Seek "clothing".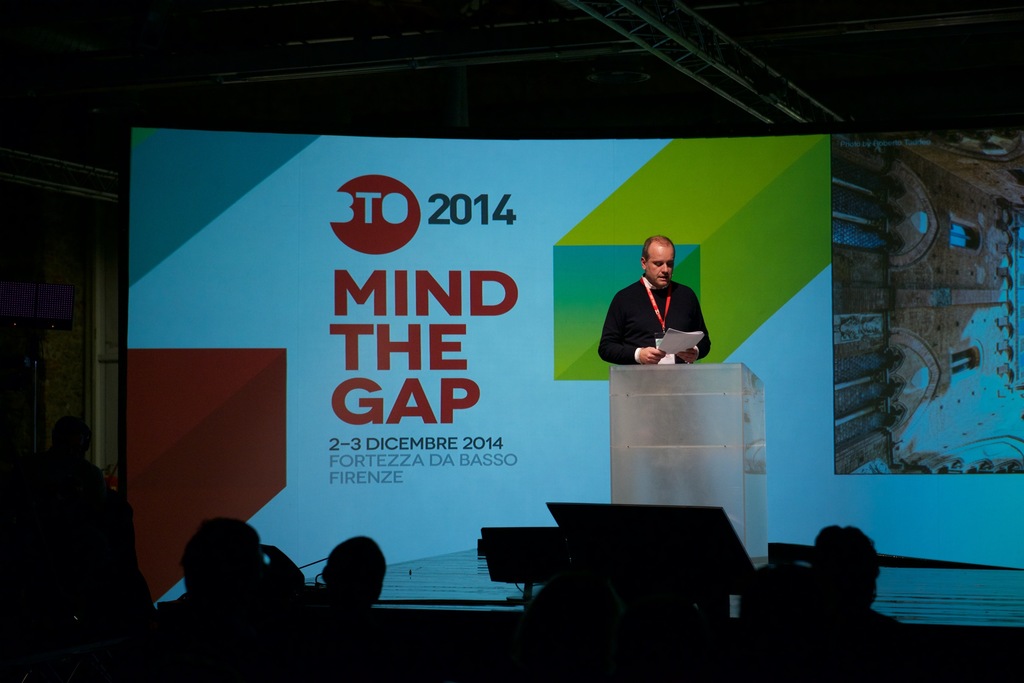
crop(598, 270, 712, 367).
